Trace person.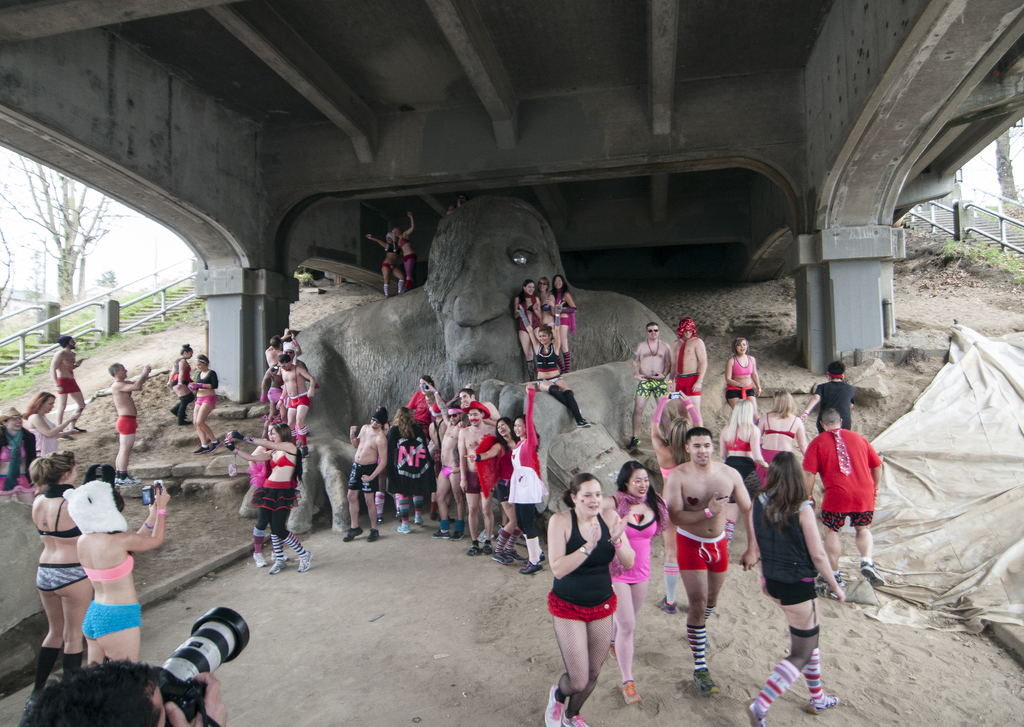
Traced to 170:345:193:422.
